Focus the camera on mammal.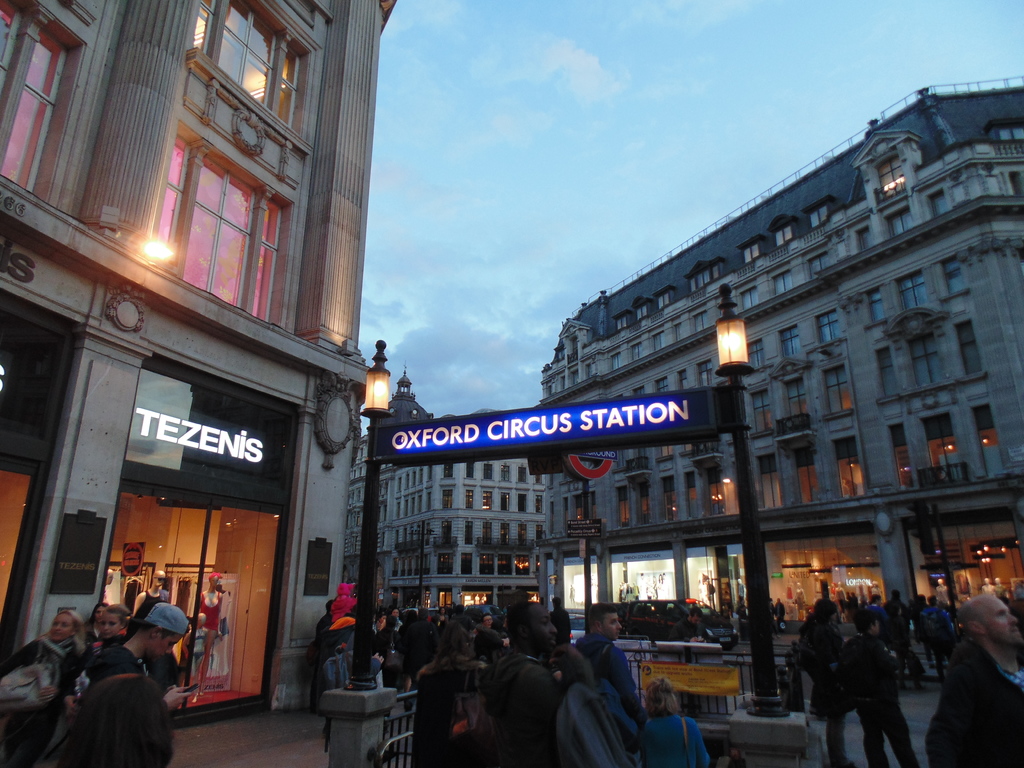
Focus region: Rect(92, 602, 134, 648).
